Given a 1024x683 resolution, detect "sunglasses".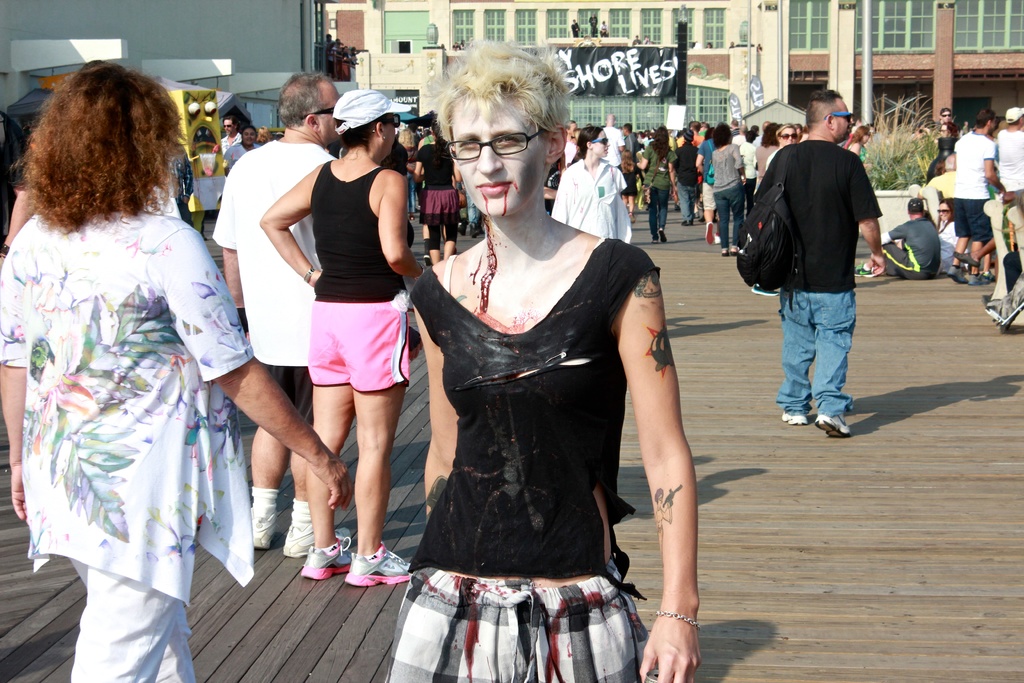
[left=221, top=122, right=235, bottom=130].
